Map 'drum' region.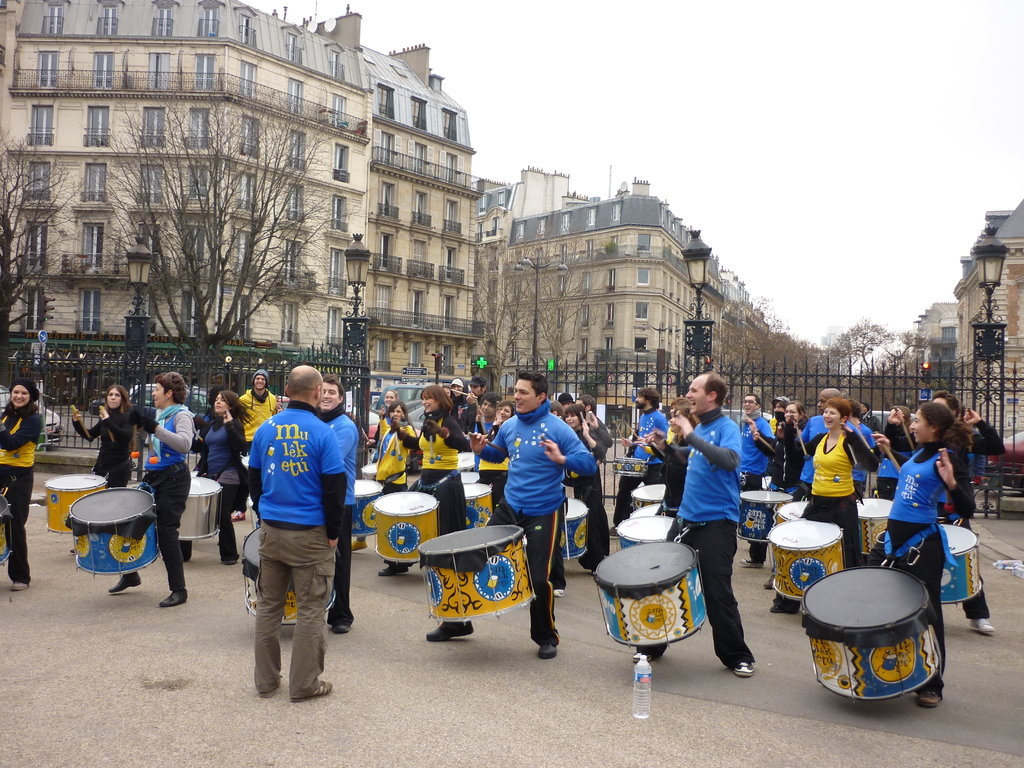
Mapped to detection(372, 492, 440, 564).
